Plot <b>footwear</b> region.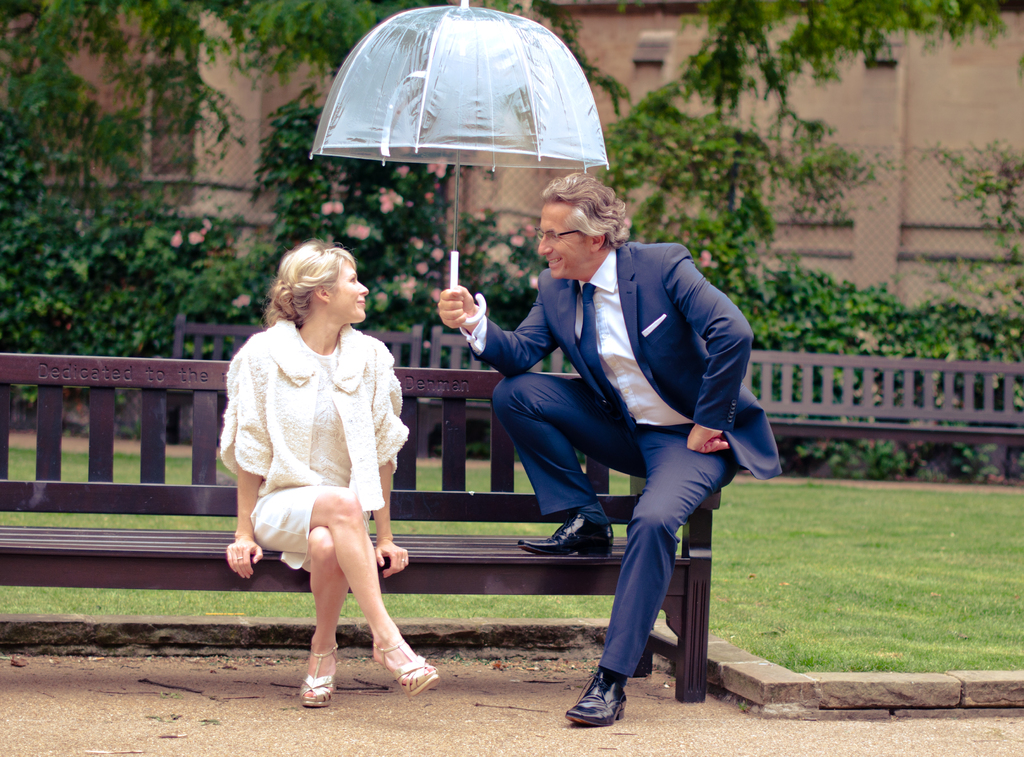
Plotted at l=371, t=635, r=438, b=693.
